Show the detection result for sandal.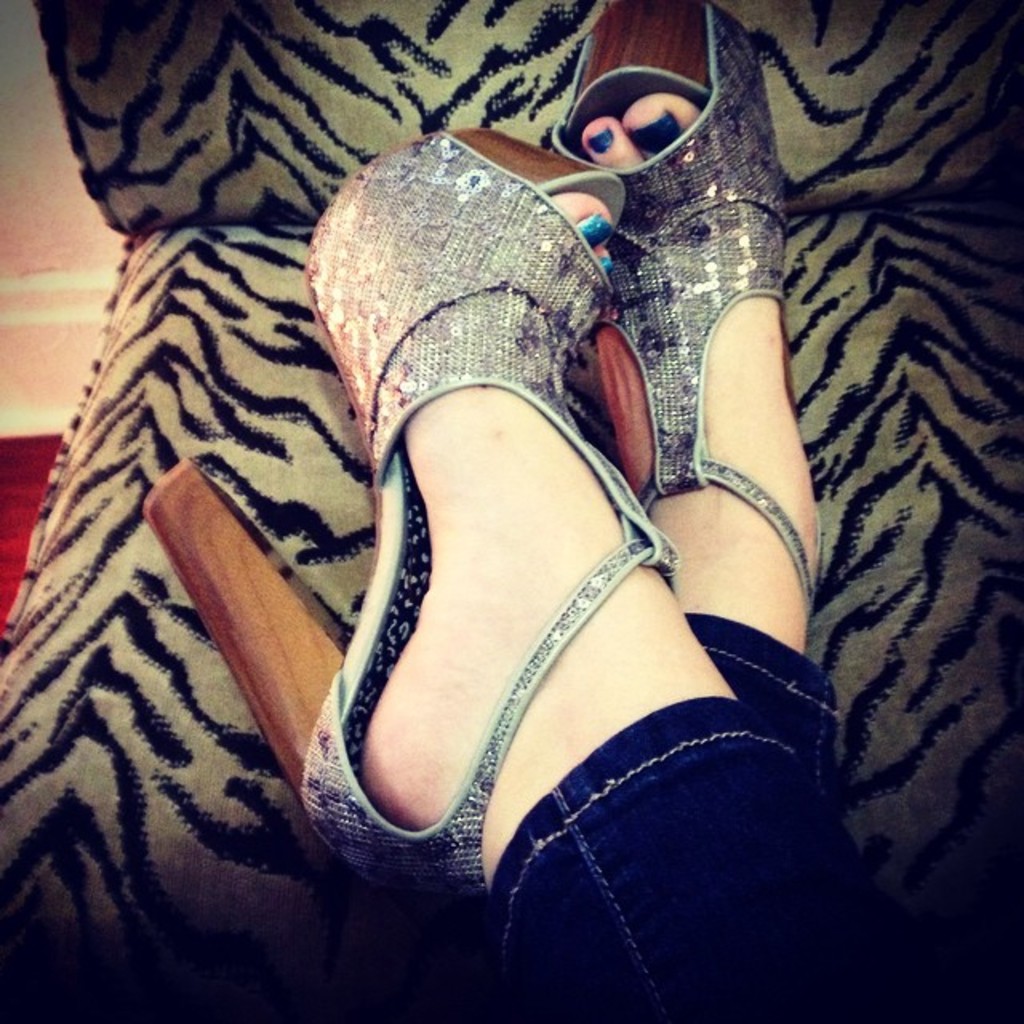
region(139, 122, 685, 917).
